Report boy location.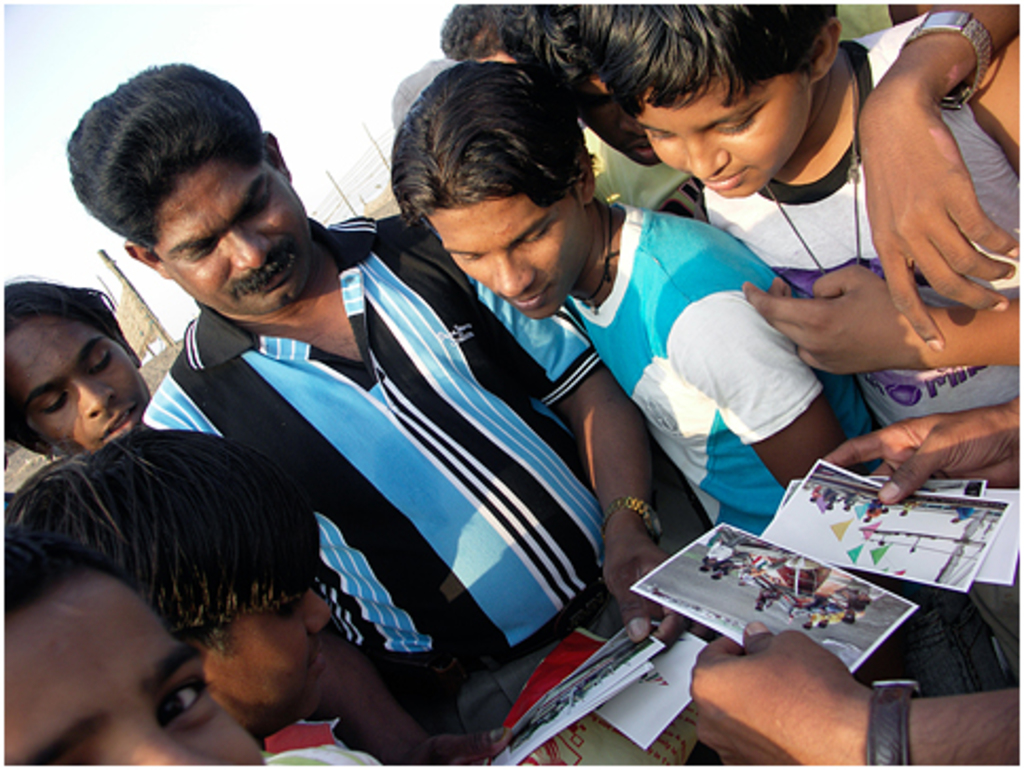
Report: (left=580, top=4, right=1022, bottom=436).
